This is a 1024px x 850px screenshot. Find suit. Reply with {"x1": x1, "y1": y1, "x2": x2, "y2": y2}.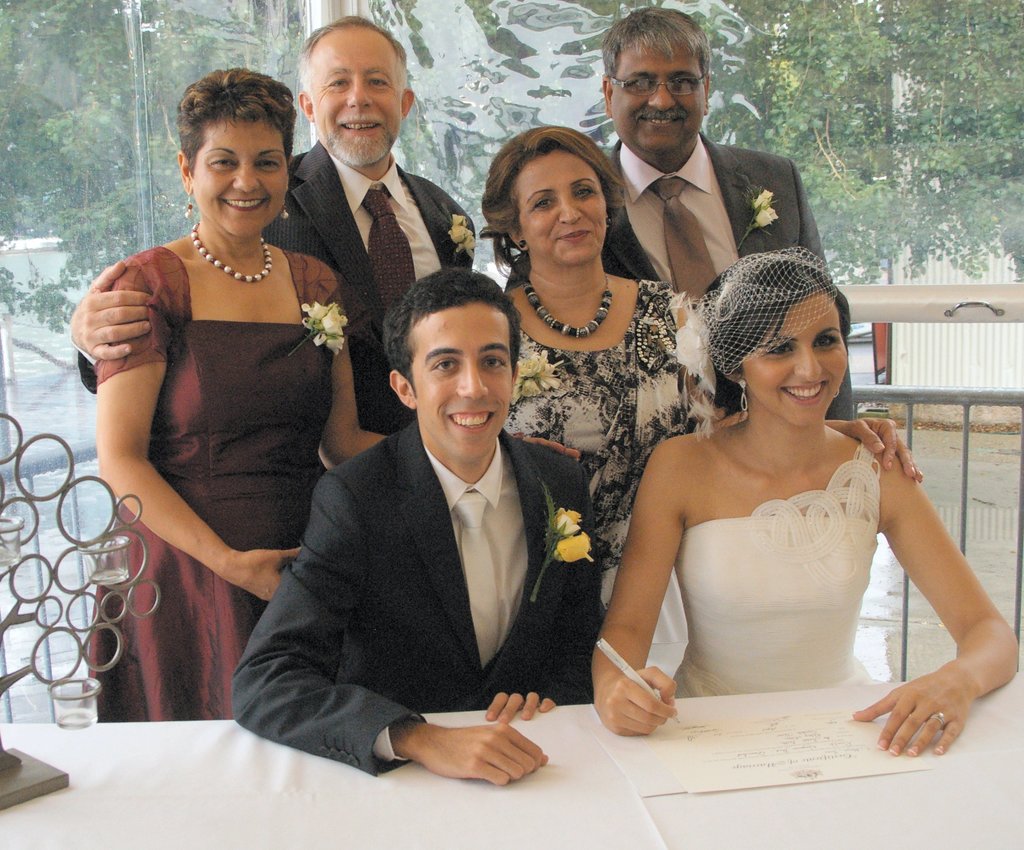
{"x1": 266, "y1": 310, "x2": 619, "y2": 788}.
